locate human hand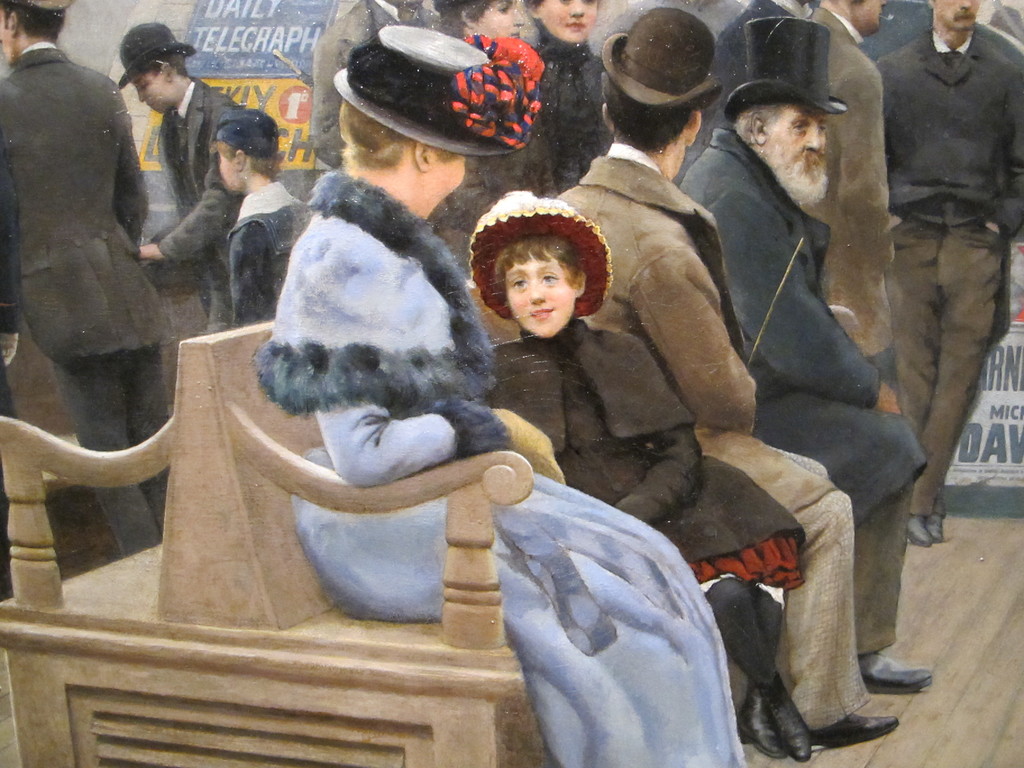
select_region(0, 333, 20, 368)
